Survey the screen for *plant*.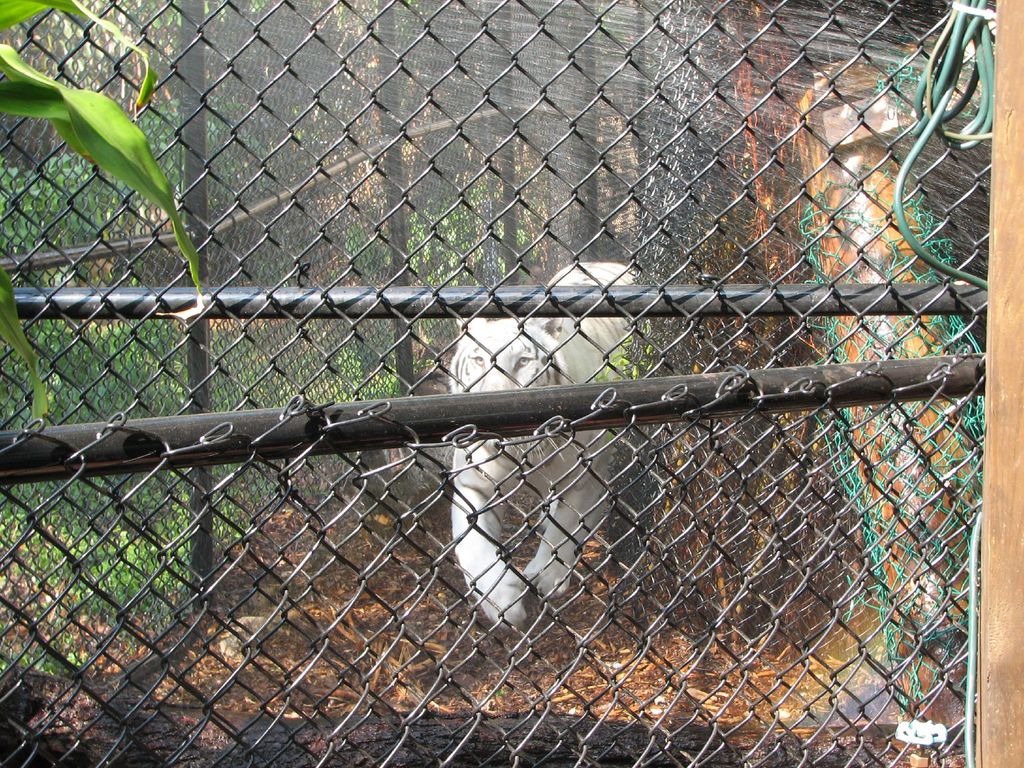
Survey found: 0,0,157,89.
